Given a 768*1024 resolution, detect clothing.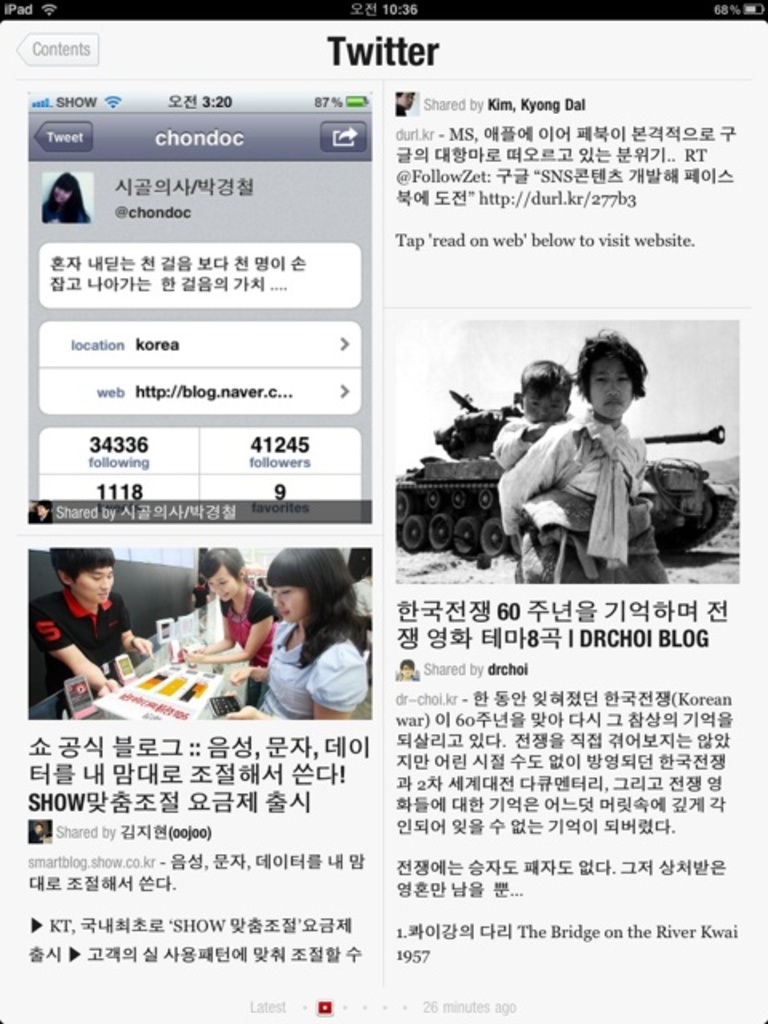
box=[494, 413, 658, 584].
